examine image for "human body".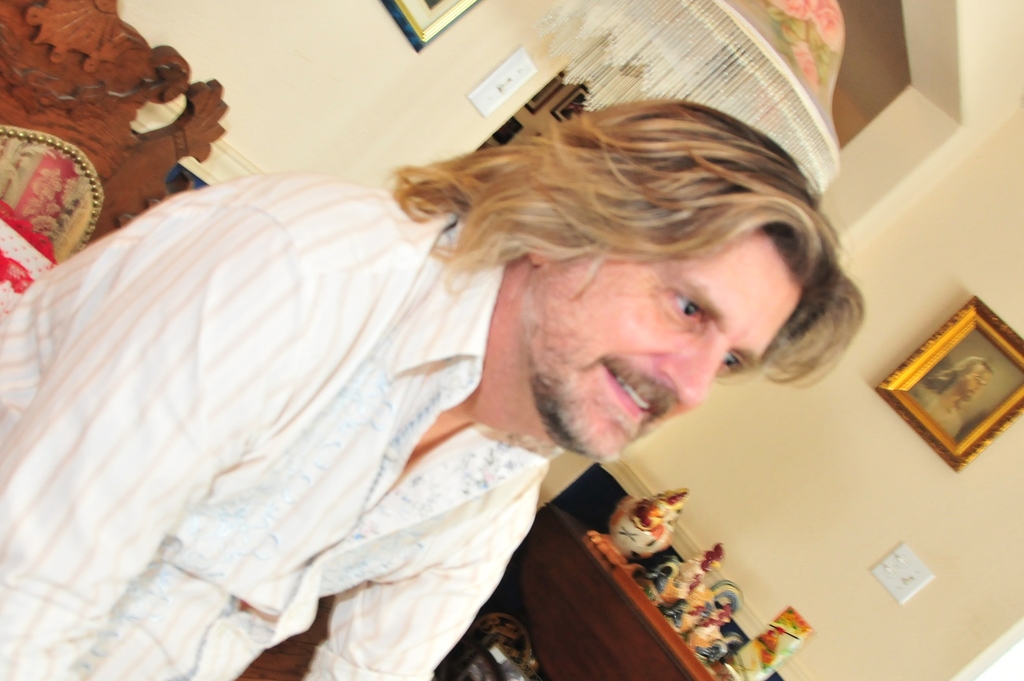
Examination result: Rect(34, 99, 829, 676).
